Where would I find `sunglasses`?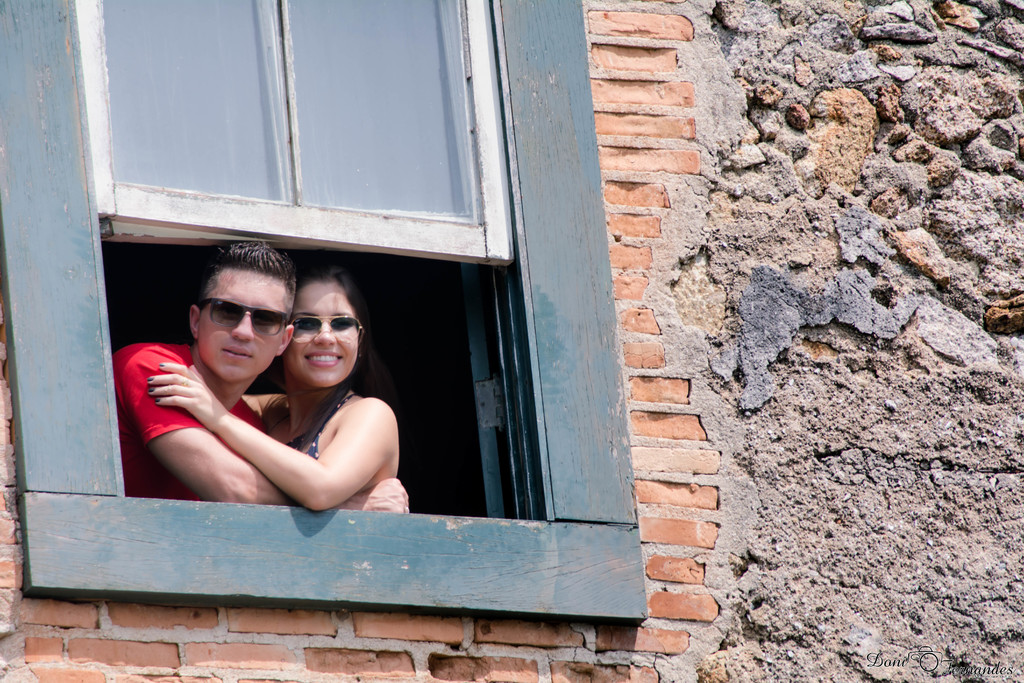
At [left=195, top=293, right=293, bottom=336].
